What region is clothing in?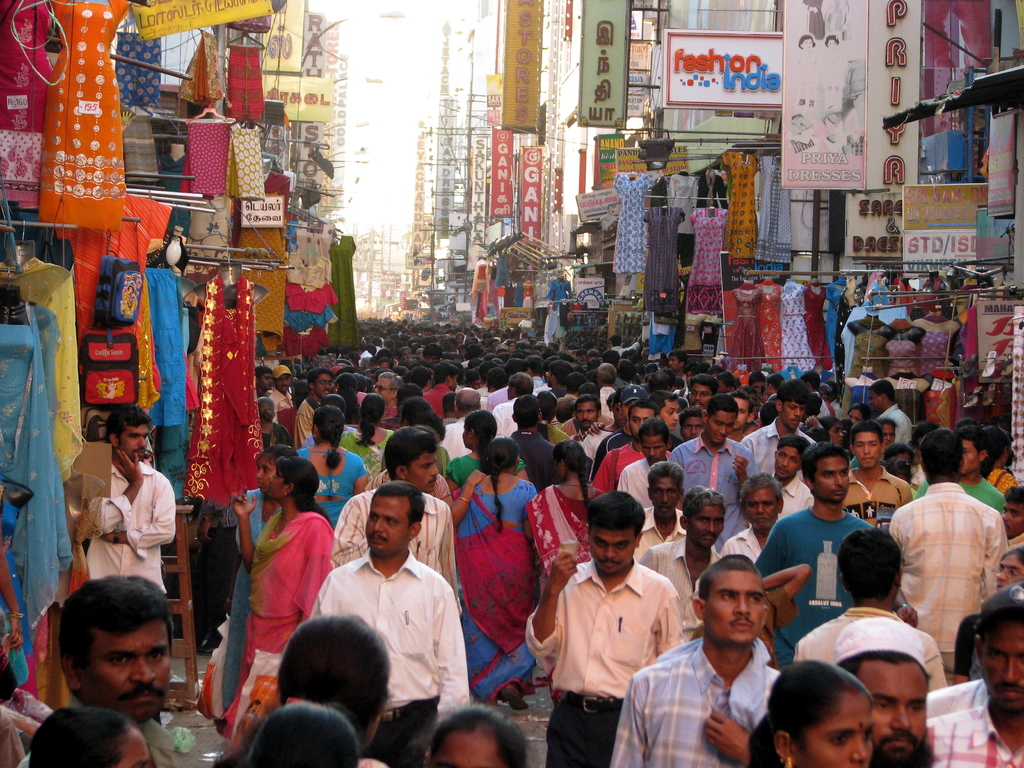
(218,501,333,751).
